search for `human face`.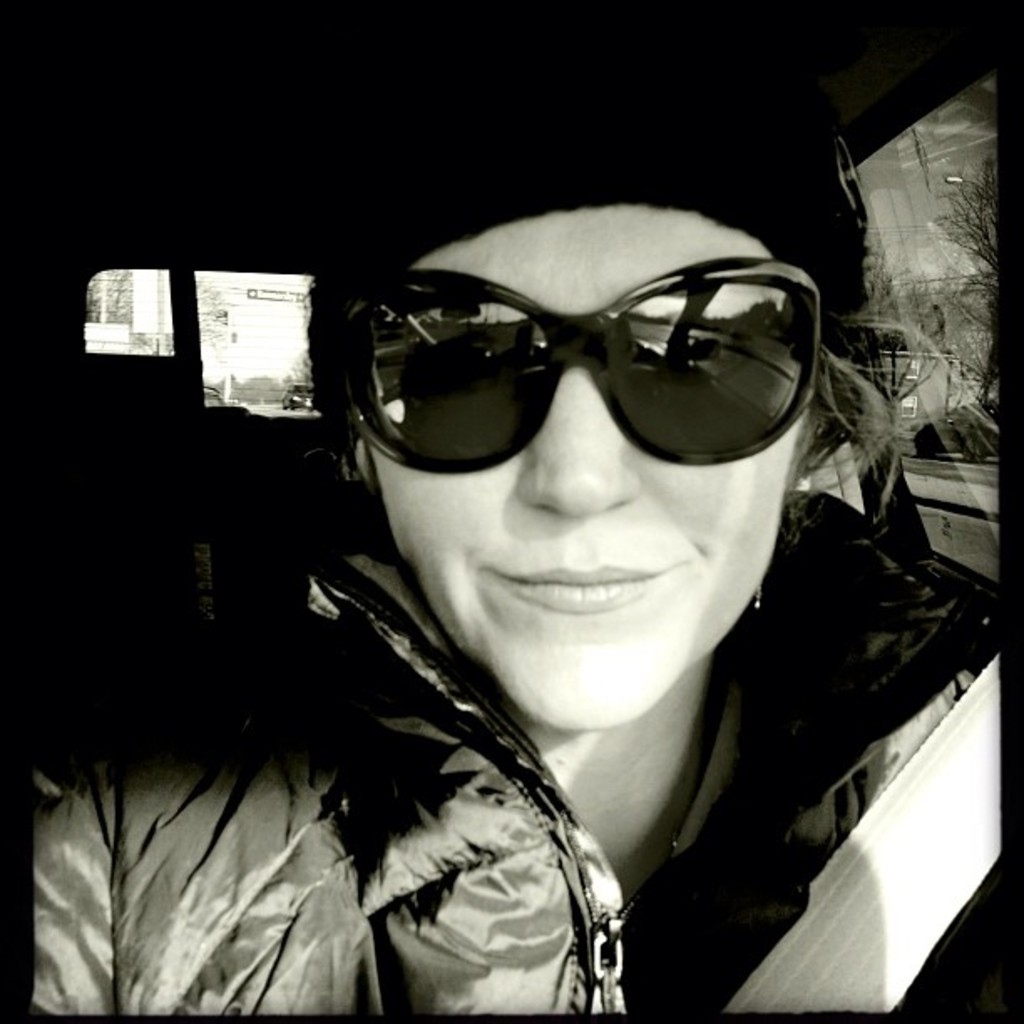
Found at box=[381, 207, 806, 751].
